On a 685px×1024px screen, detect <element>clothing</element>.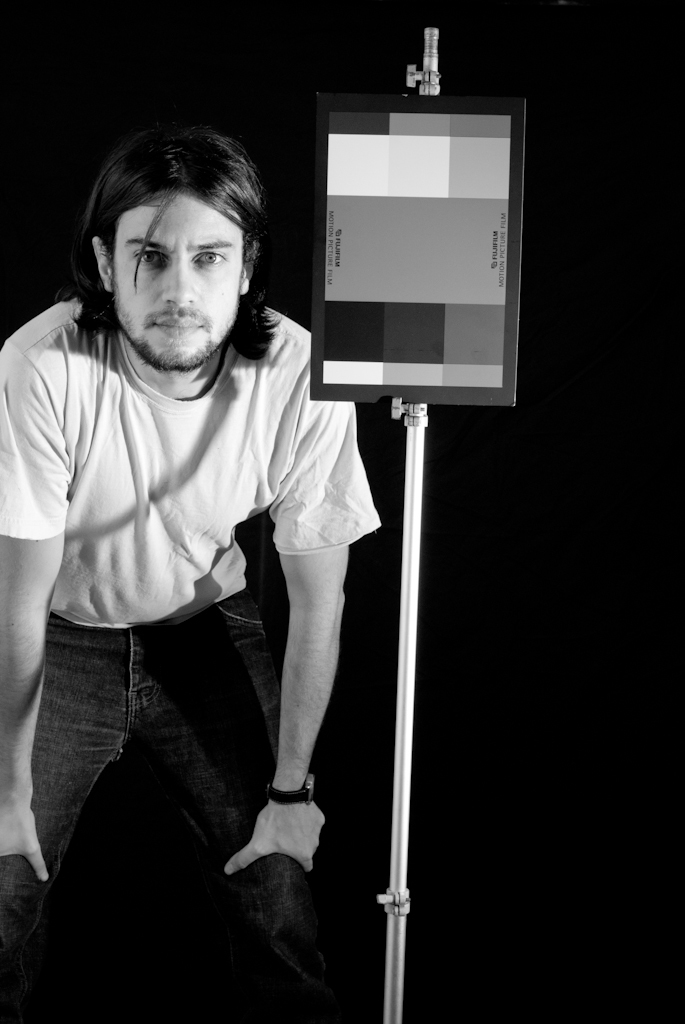
x1=0, y1=259, x2=379, y2=1023.
